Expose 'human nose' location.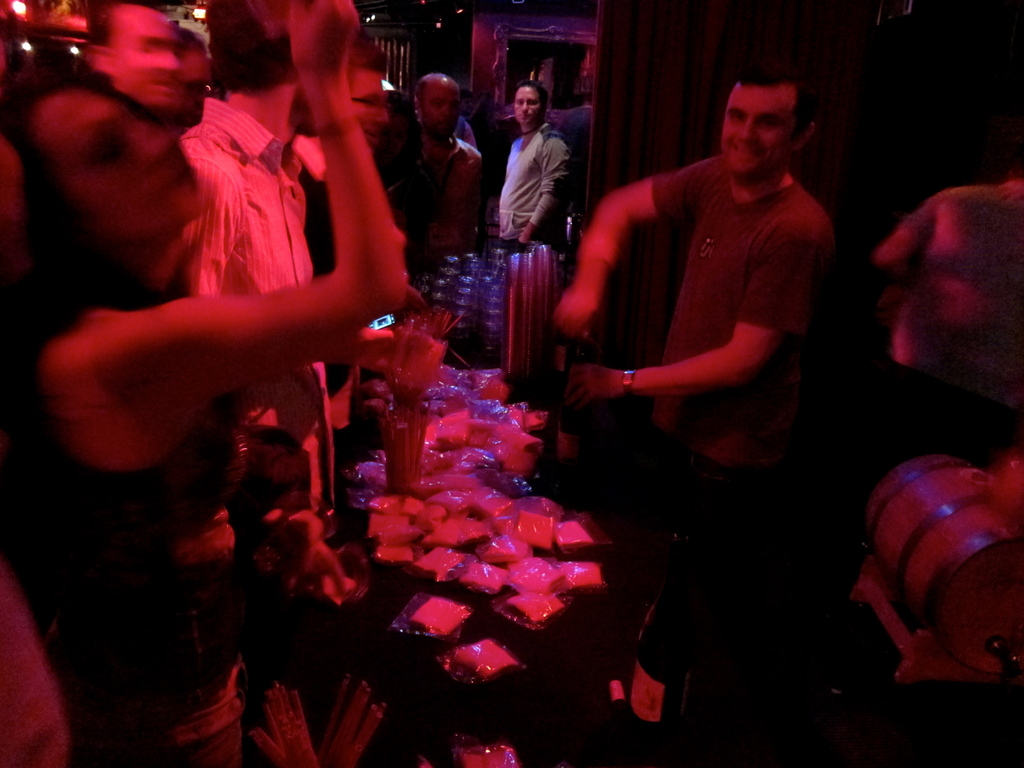
Exposed at bbox(440, 104, 456, 119).
